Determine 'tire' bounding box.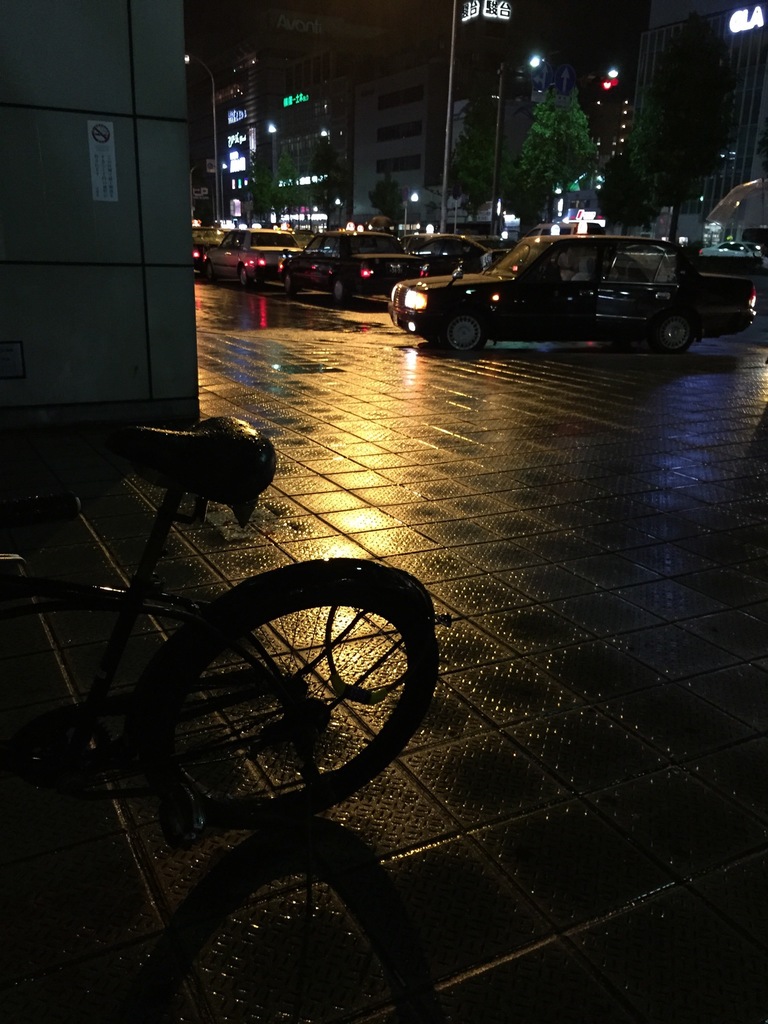
Determined: l=649, t=314, r=694, b=354.
